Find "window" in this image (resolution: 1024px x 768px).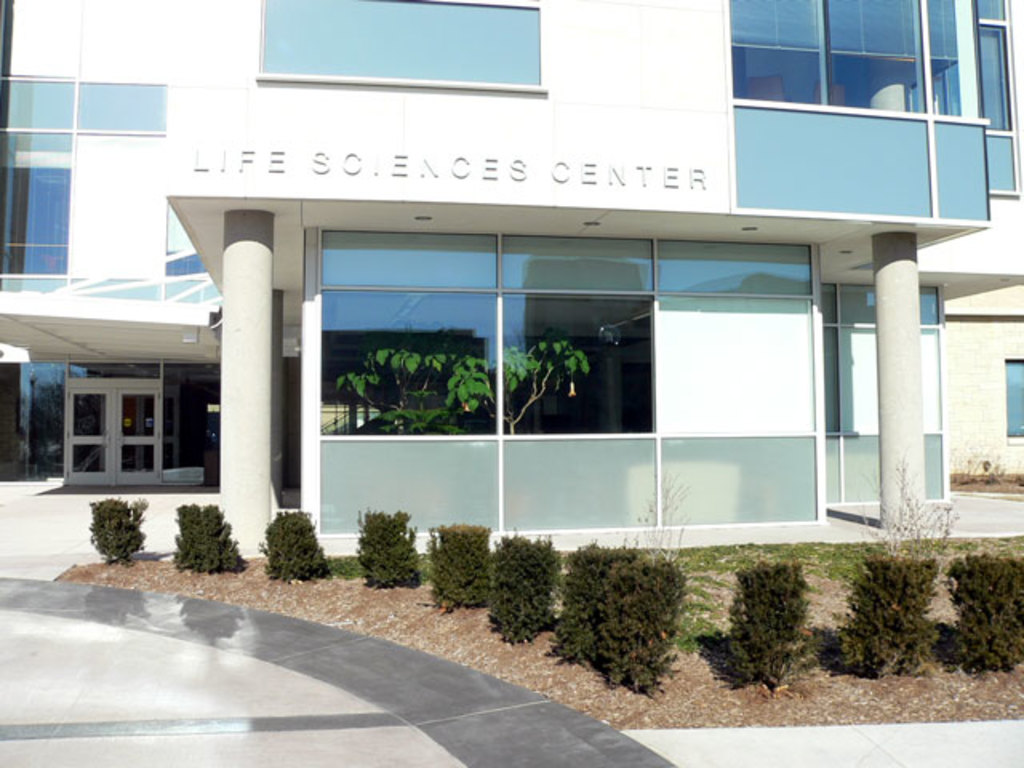
56,334,214,498.
